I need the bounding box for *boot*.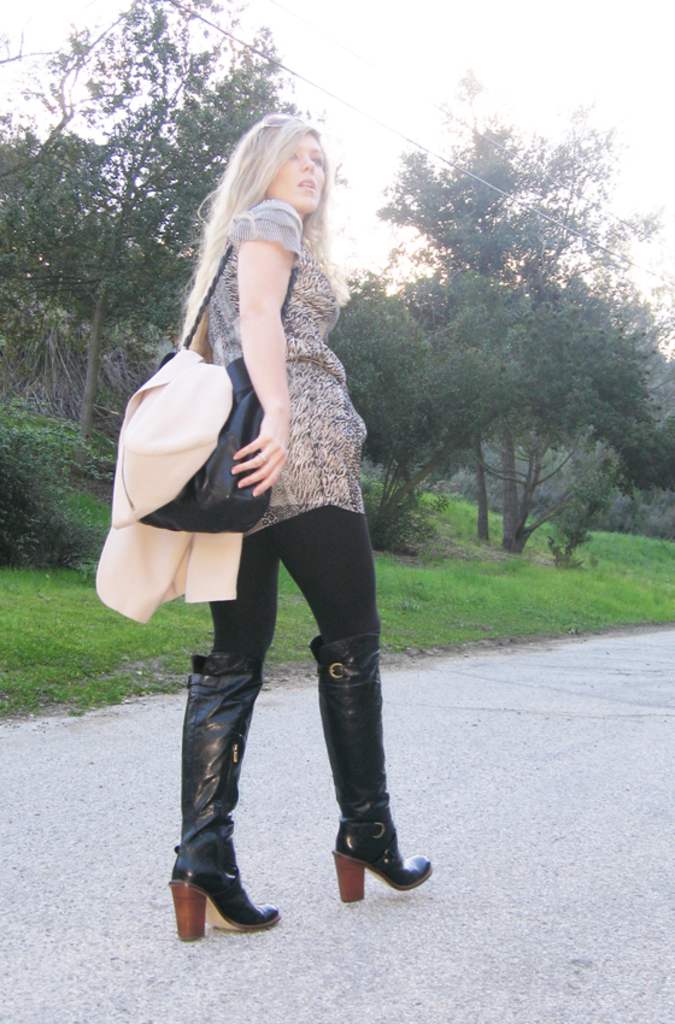
Here it is: Rect(313, 631, 435, 901).
